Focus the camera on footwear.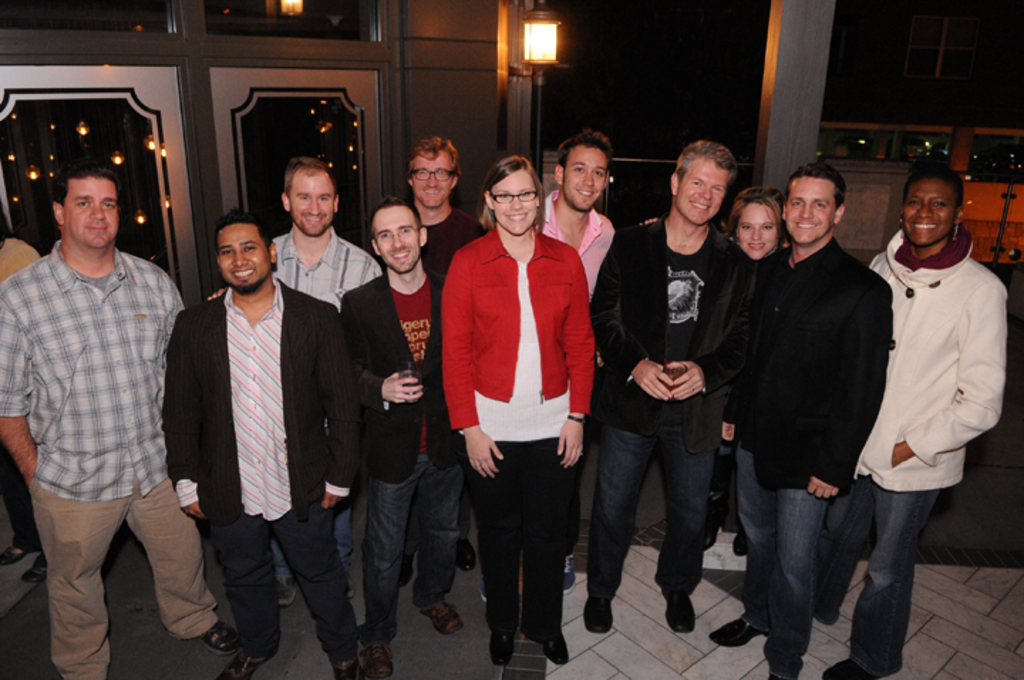
Focus region: pyautogui.locateOnScreen(525, 629, 565, 663).
